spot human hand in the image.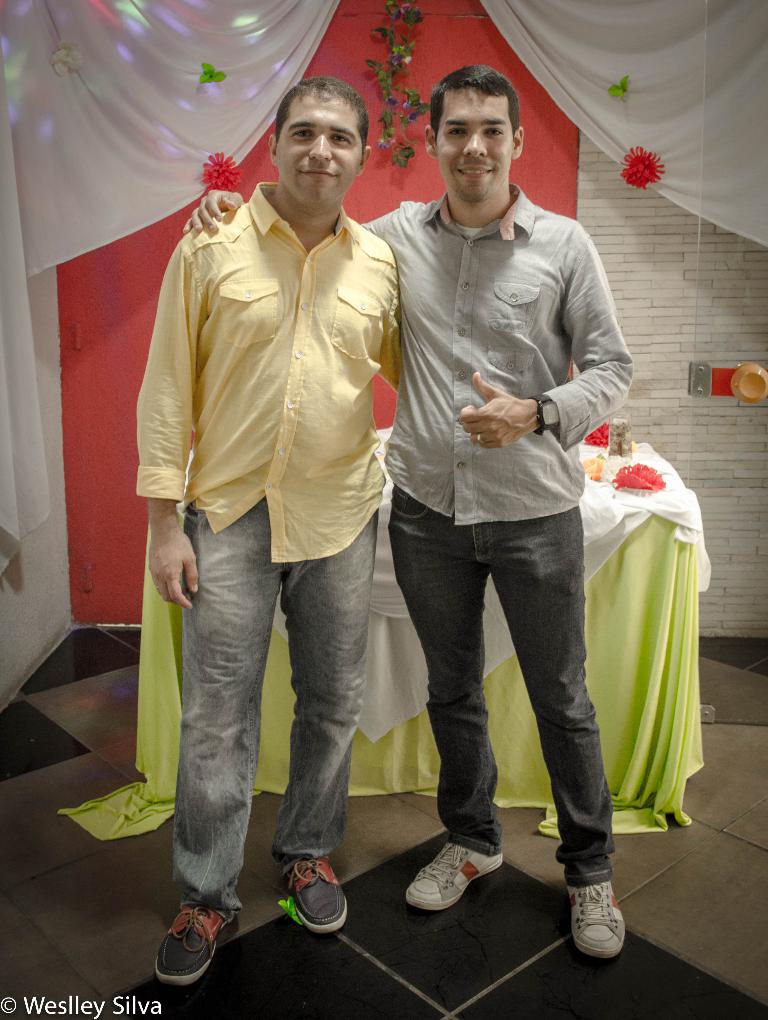
human hand found at 142 495 200 615.
